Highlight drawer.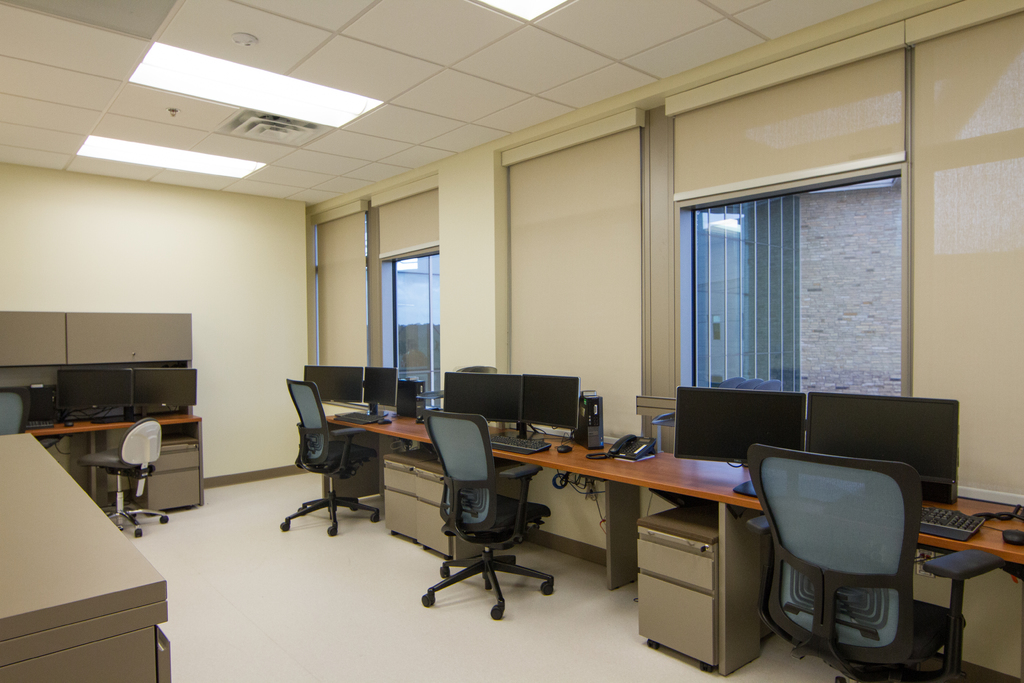
Highlighted region: detection(383, 469, 413, 488).
